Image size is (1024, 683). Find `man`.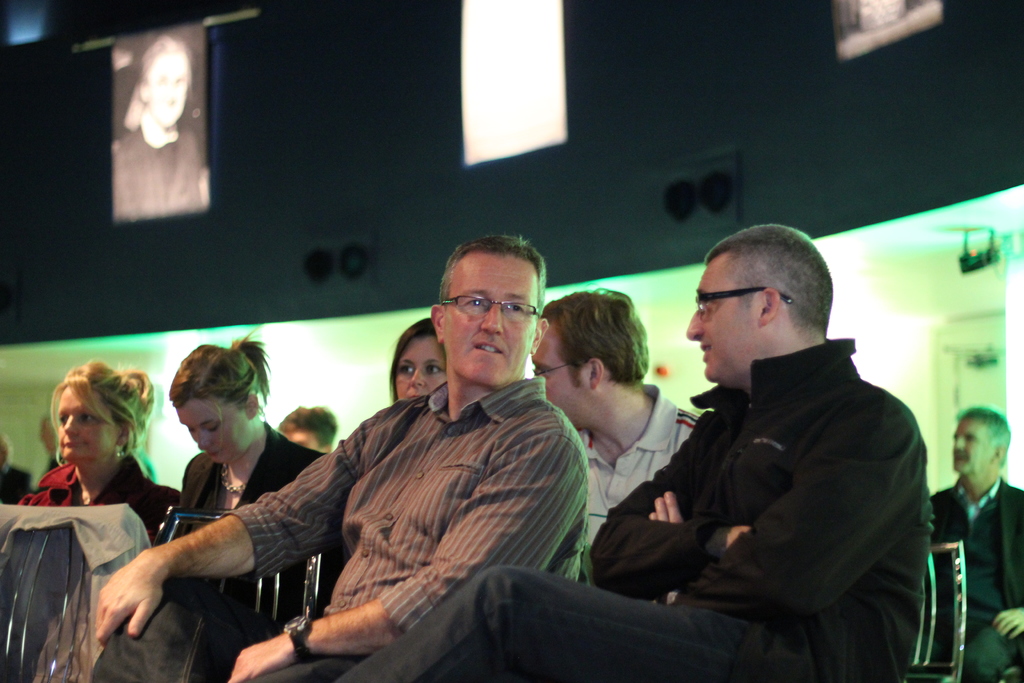
0:435:32:505.
